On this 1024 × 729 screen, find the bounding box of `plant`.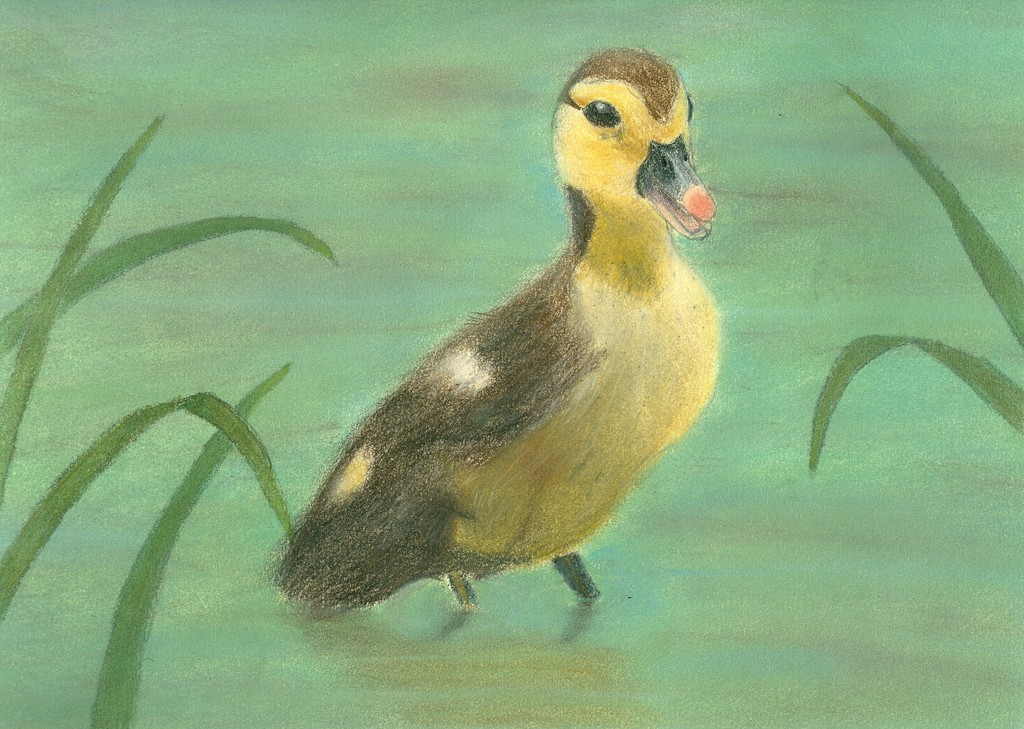
Bounding box: (0, 206, 337, 352).
